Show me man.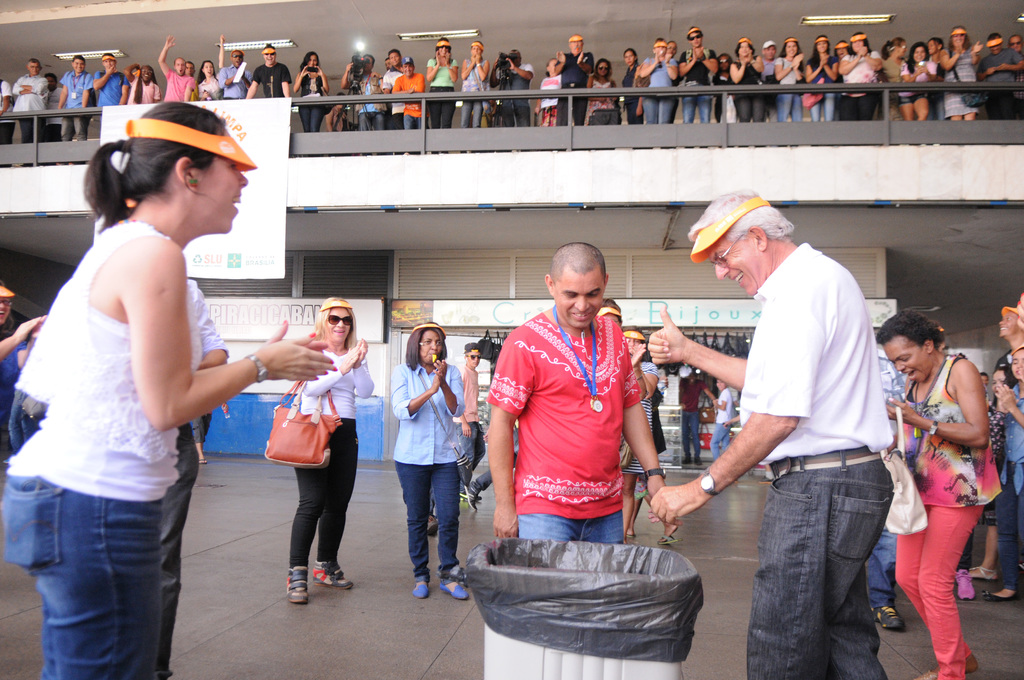
man is here: left=94, top=50, right=130, bottom=105.
